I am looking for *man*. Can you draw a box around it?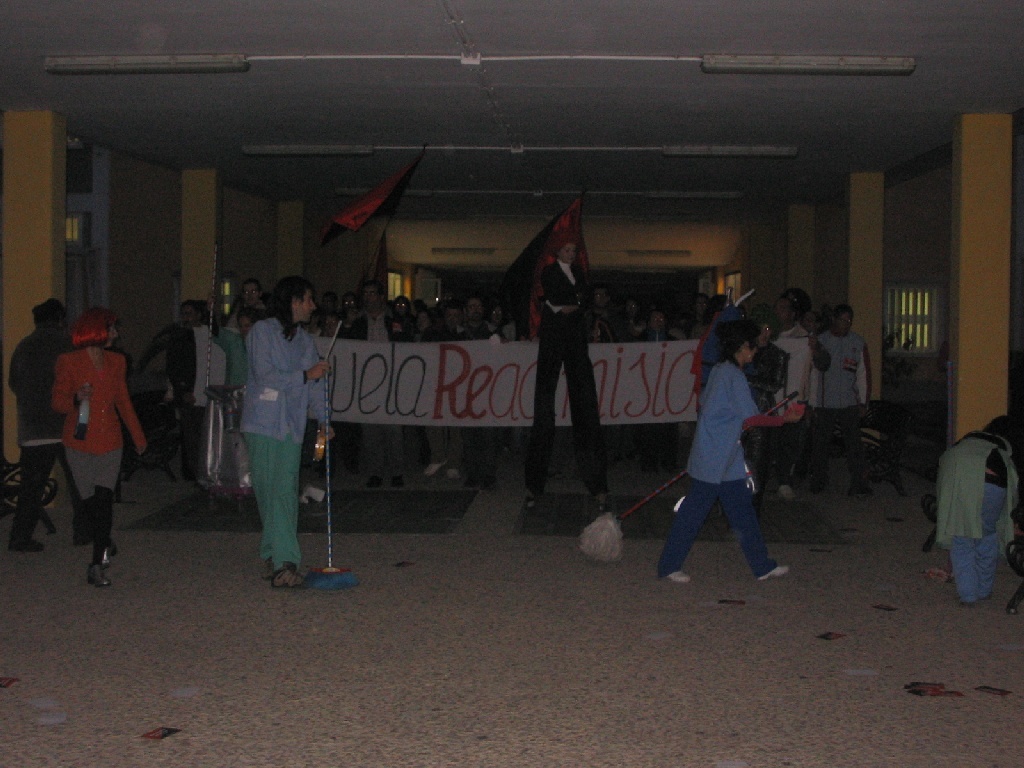
Sure, the bounding box is 5,303,87,554.
